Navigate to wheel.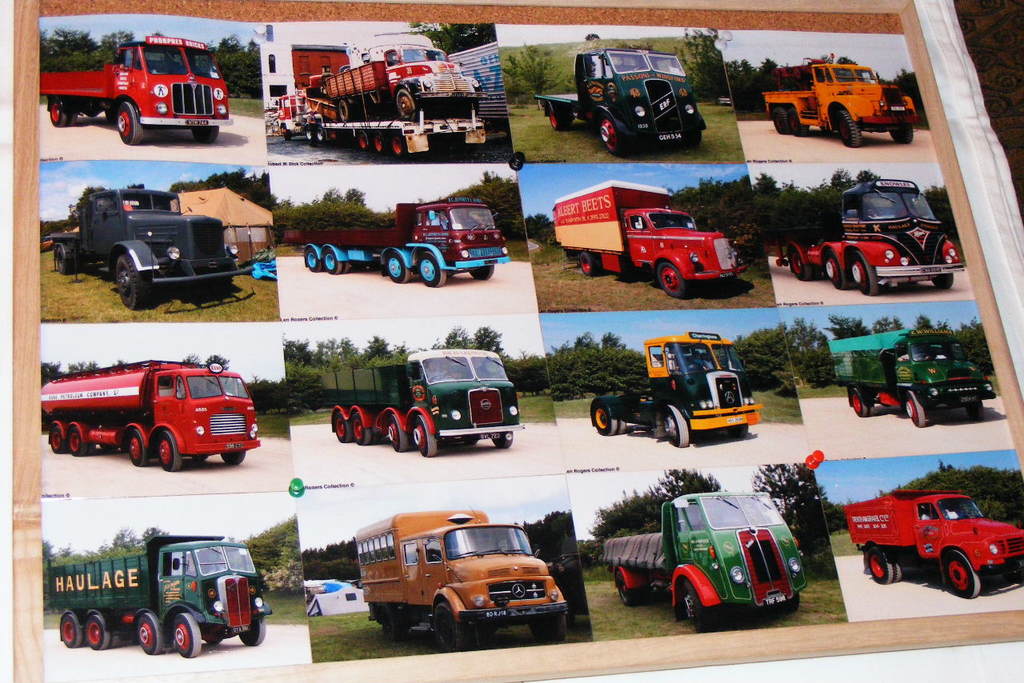
Navigation target: {"left": 88, "top": 614, "right": 108, "bottom": 649}.
